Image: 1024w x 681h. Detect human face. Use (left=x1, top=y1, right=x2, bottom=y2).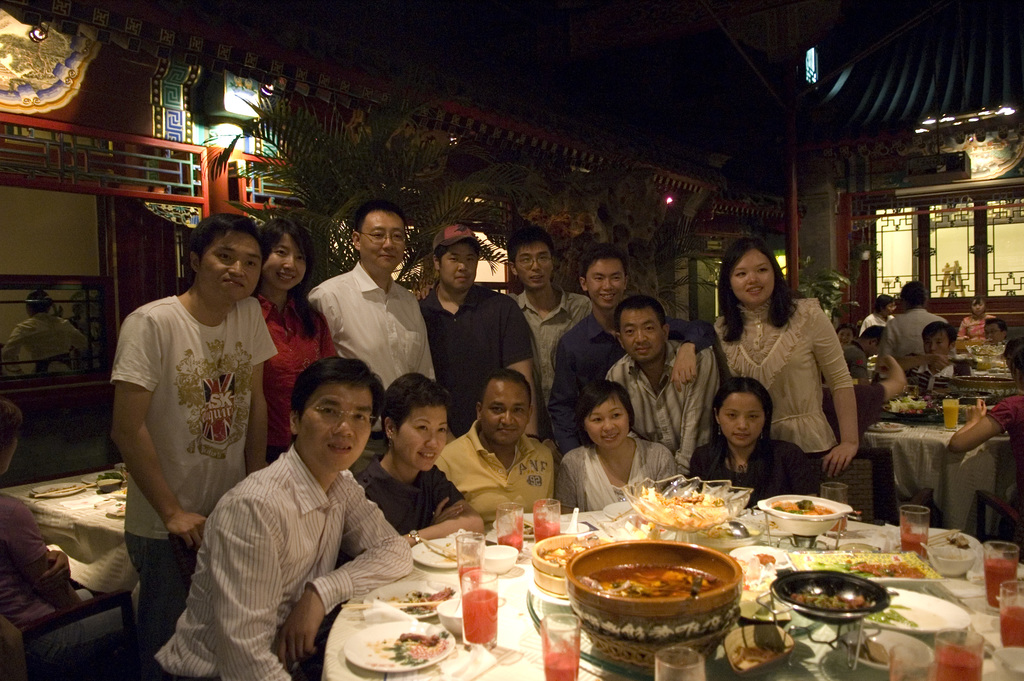
(left=927, top=331, right=950, bottom=352).
